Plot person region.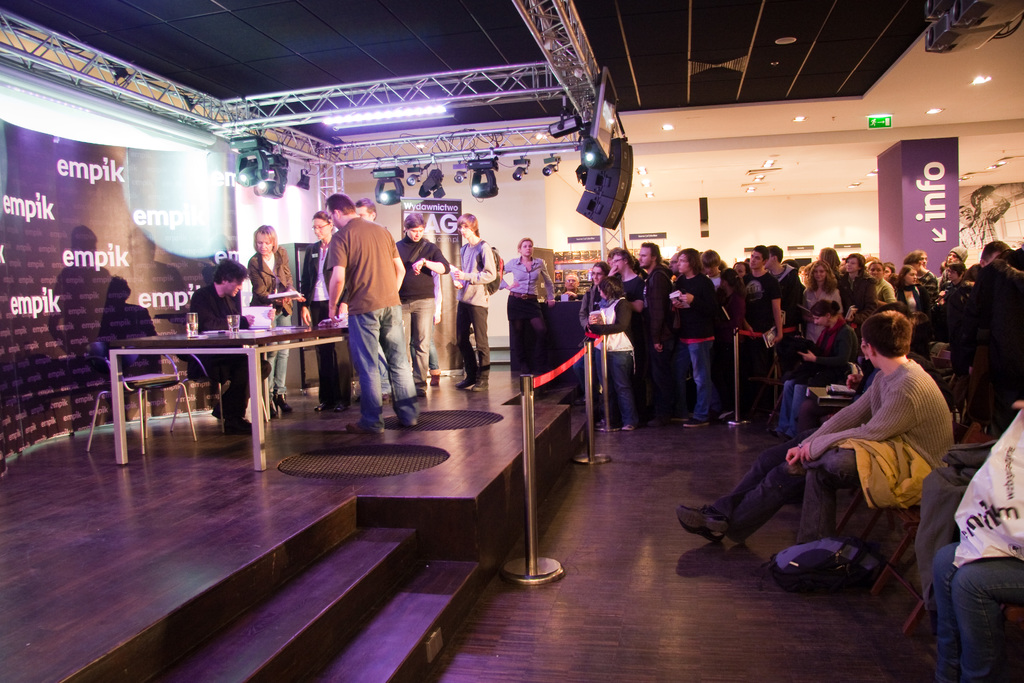
Plotted at bbox=(767, 291, 876, 430).
